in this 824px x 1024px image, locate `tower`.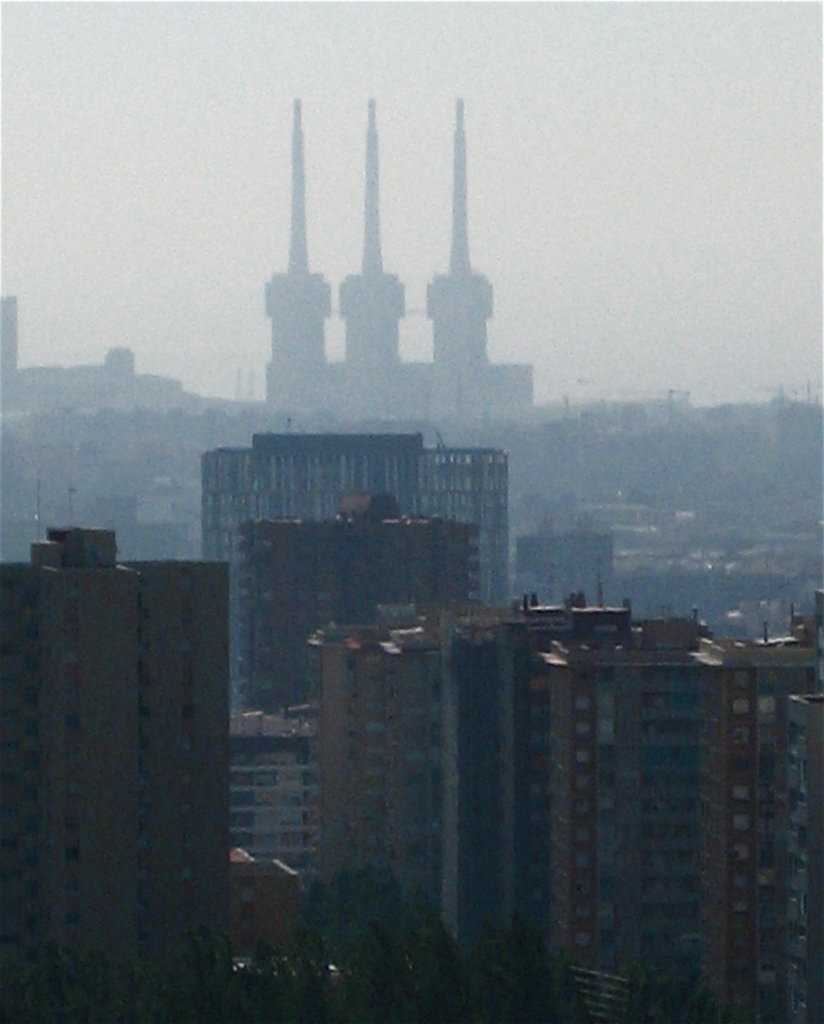
Bounding box: 338:97:411:362.
